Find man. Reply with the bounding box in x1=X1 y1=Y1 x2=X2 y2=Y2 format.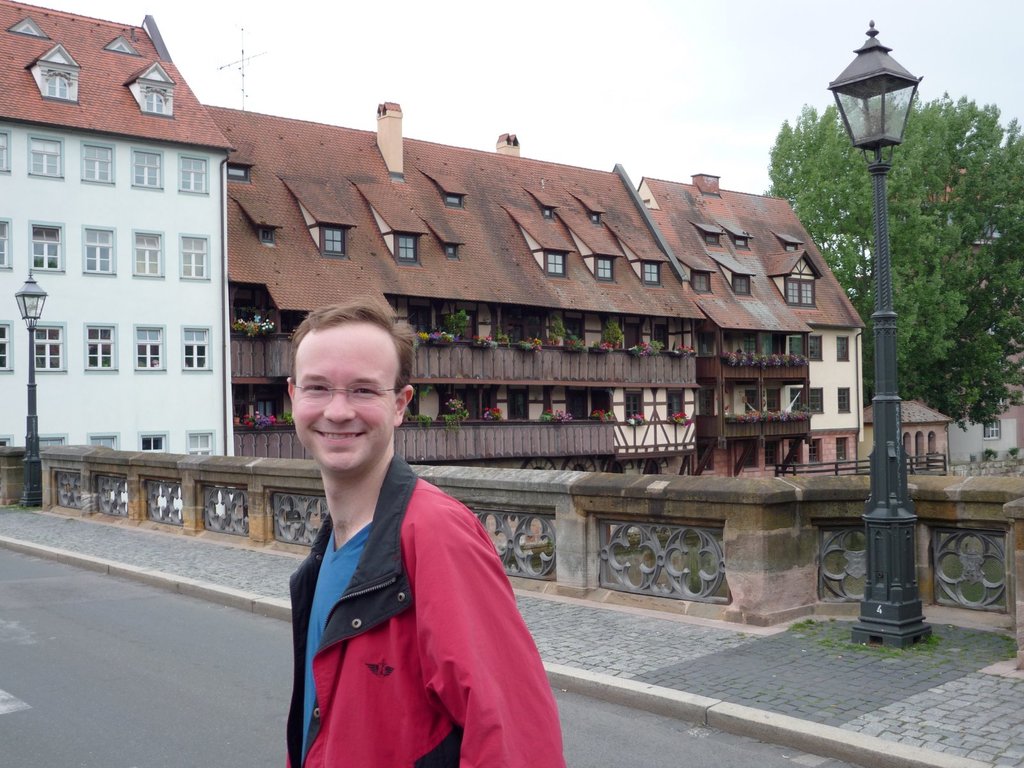
x1=256 y1=311 x2=563 y2=745.
